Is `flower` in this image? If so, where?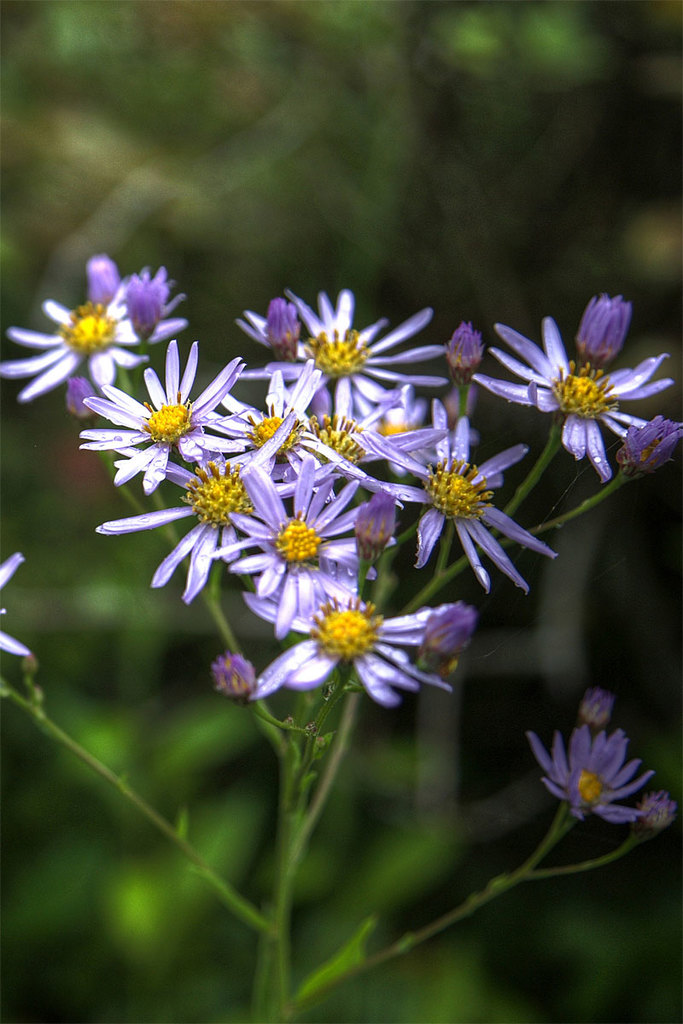
Yes, at 514, 716, 655, 830.
